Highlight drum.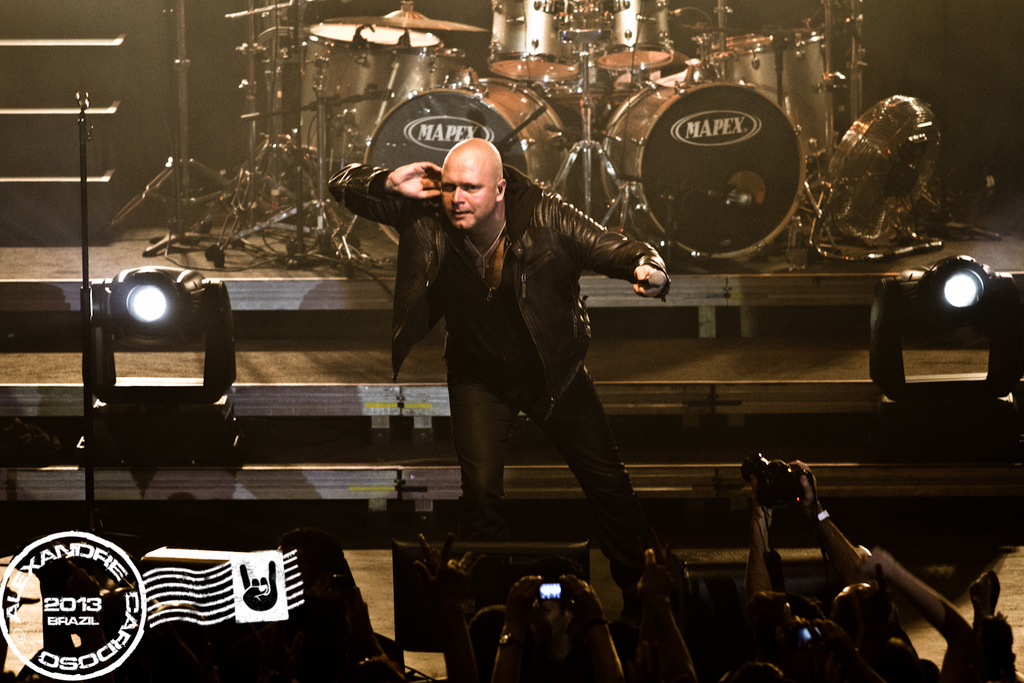
Highlighted region: [438,49,468,83].
